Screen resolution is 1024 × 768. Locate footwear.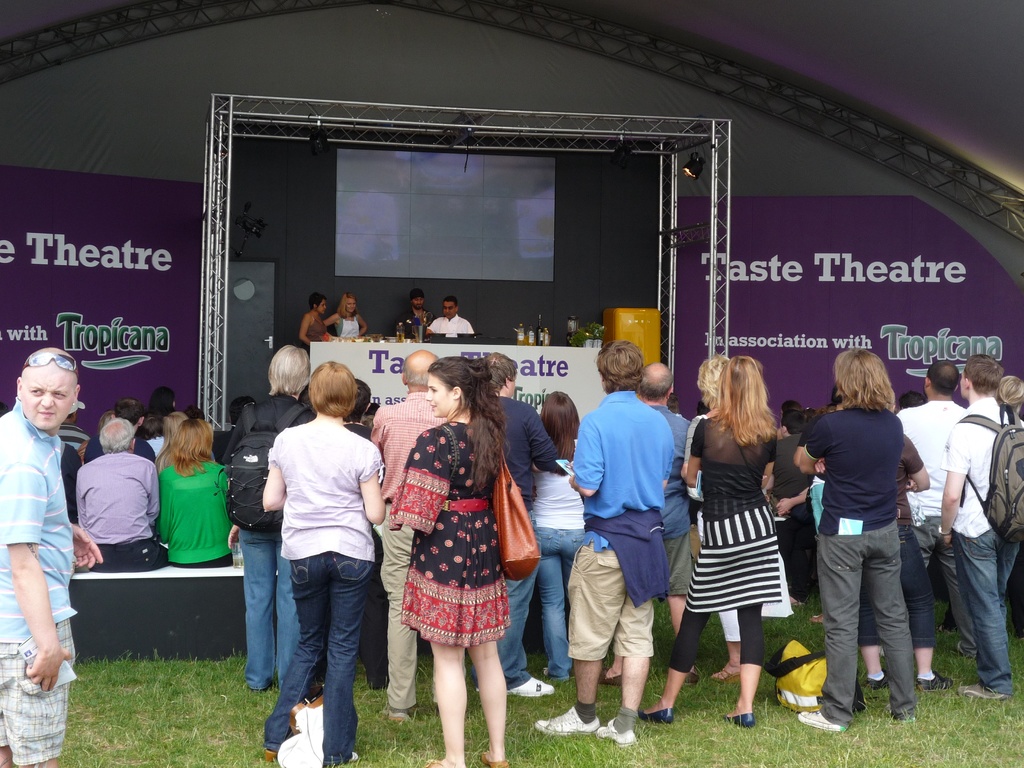
[left=391, top=702, right=418, bottom=721].
